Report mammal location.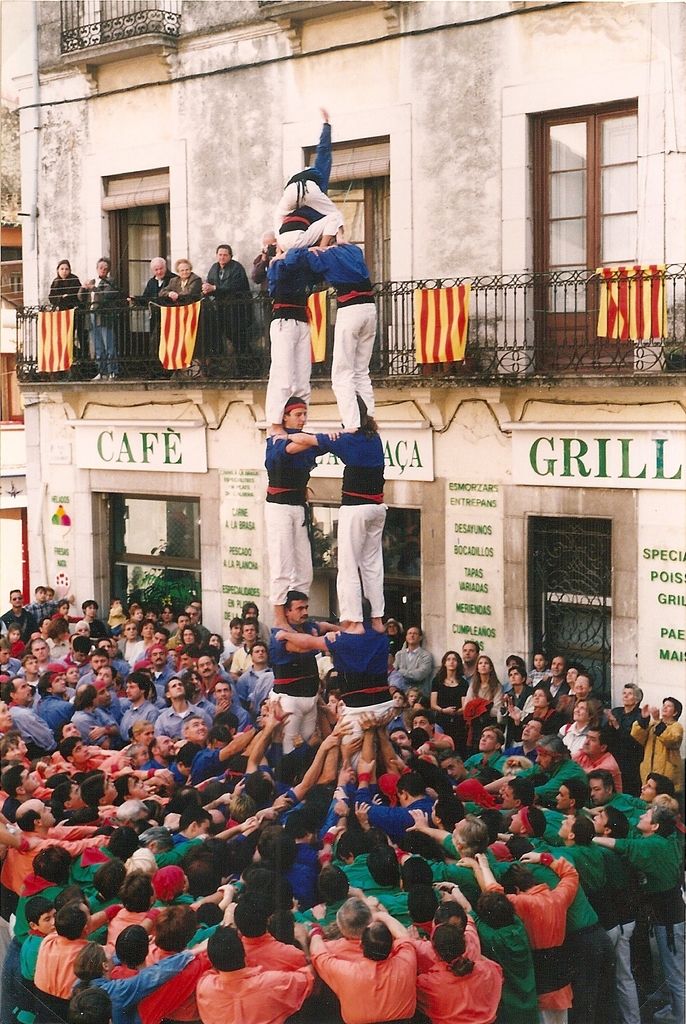
Report: x1=275 y1=622 x2=399 y2=771.
